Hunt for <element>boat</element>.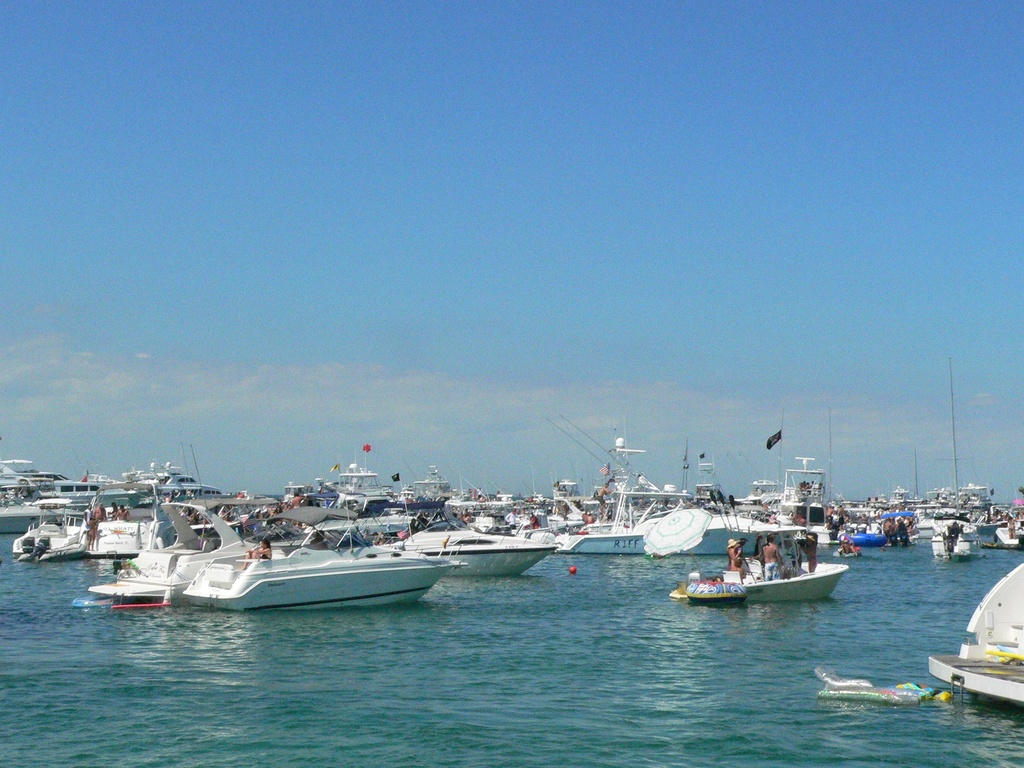
Hunted down at (14,514,87,552).
